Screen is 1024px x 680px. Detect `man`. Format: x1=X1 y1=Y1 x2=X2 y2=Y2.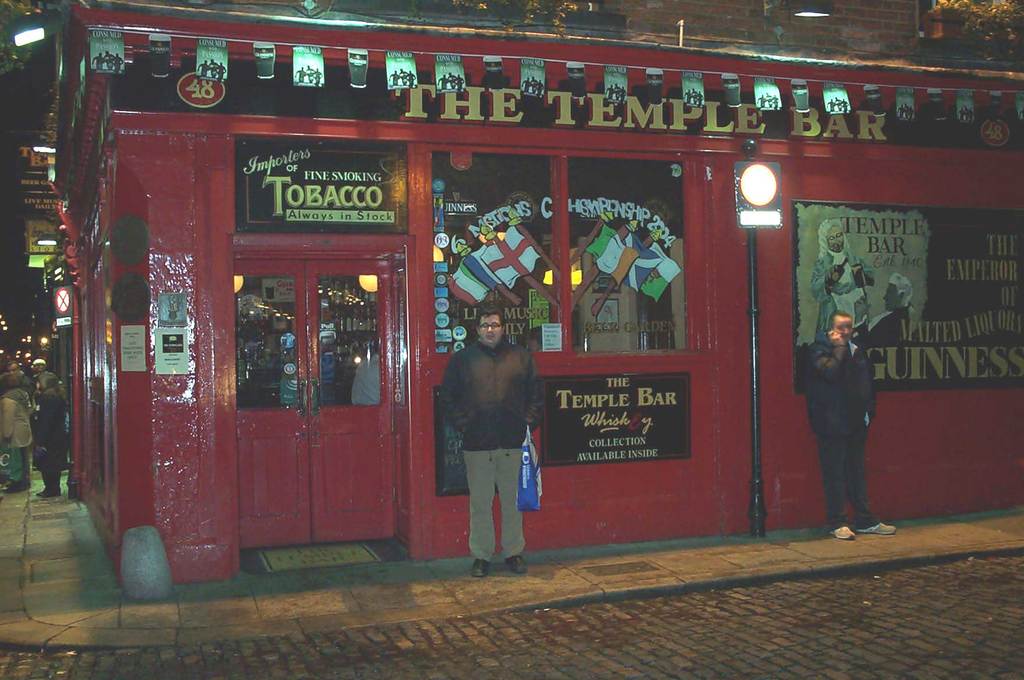
x1=435 y1=303 x2=543 y2=575.
